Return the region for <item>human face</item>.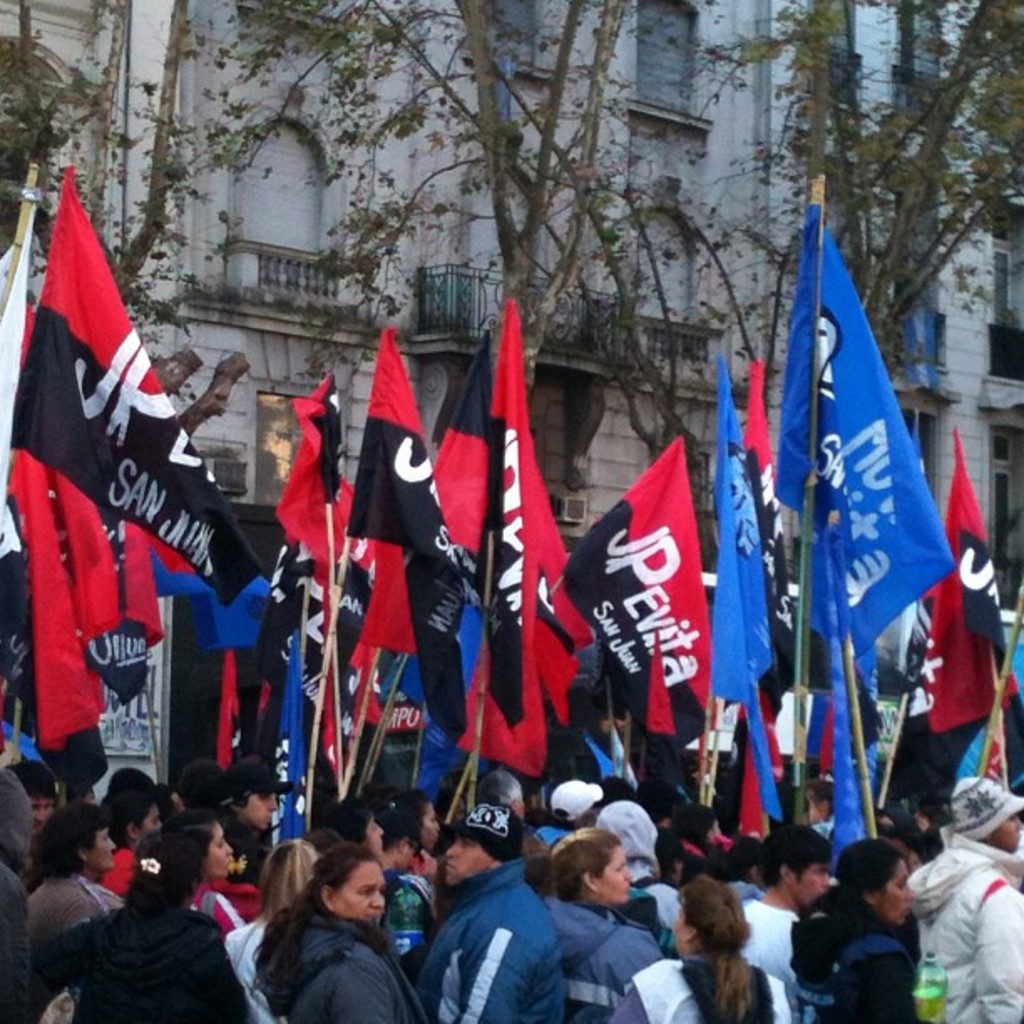
28/801/49/832.
